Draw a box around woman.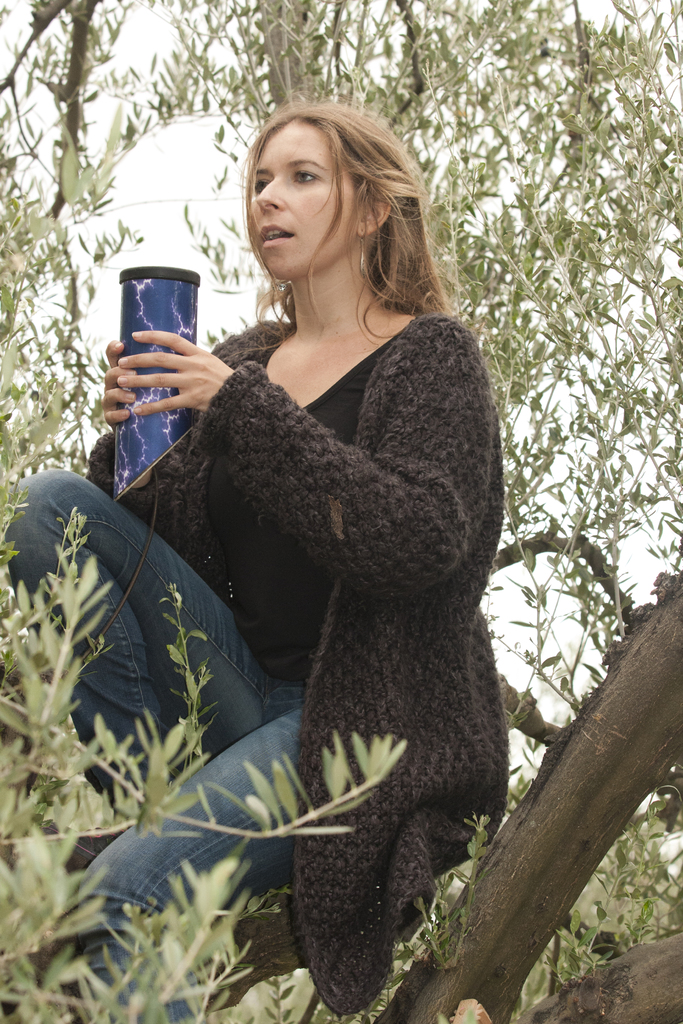
pyautogui.locateOnScreen(108, 89, 527, 1014).
